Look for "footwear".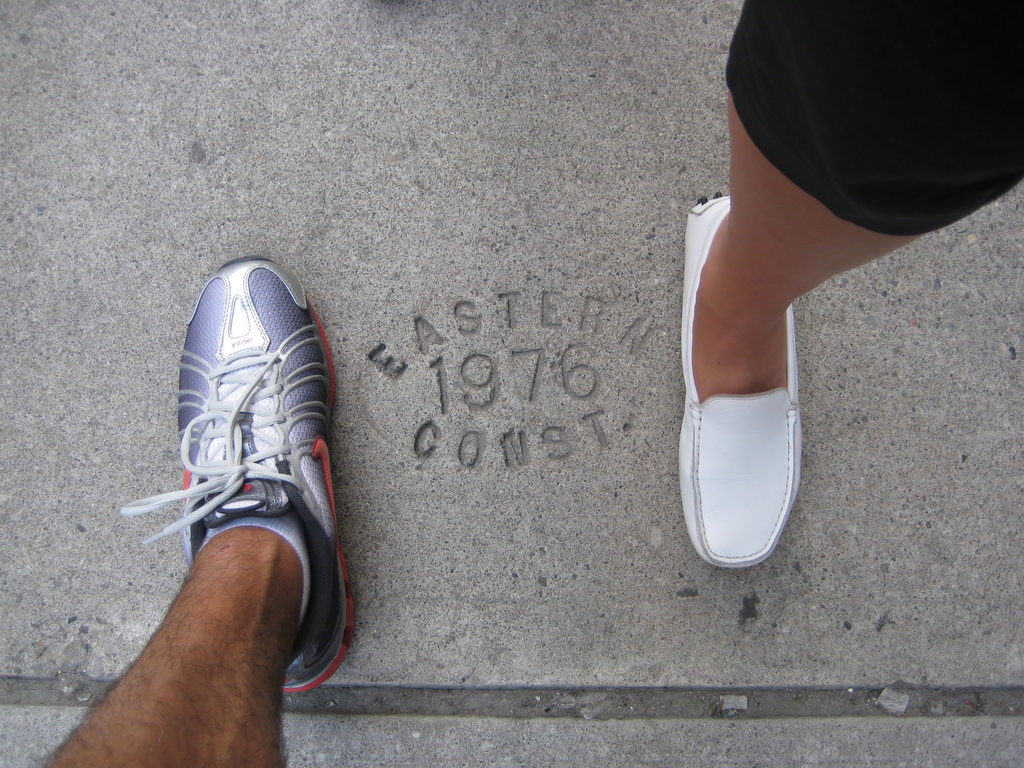
Found: <region>131, 270, 343, 676</region>.
